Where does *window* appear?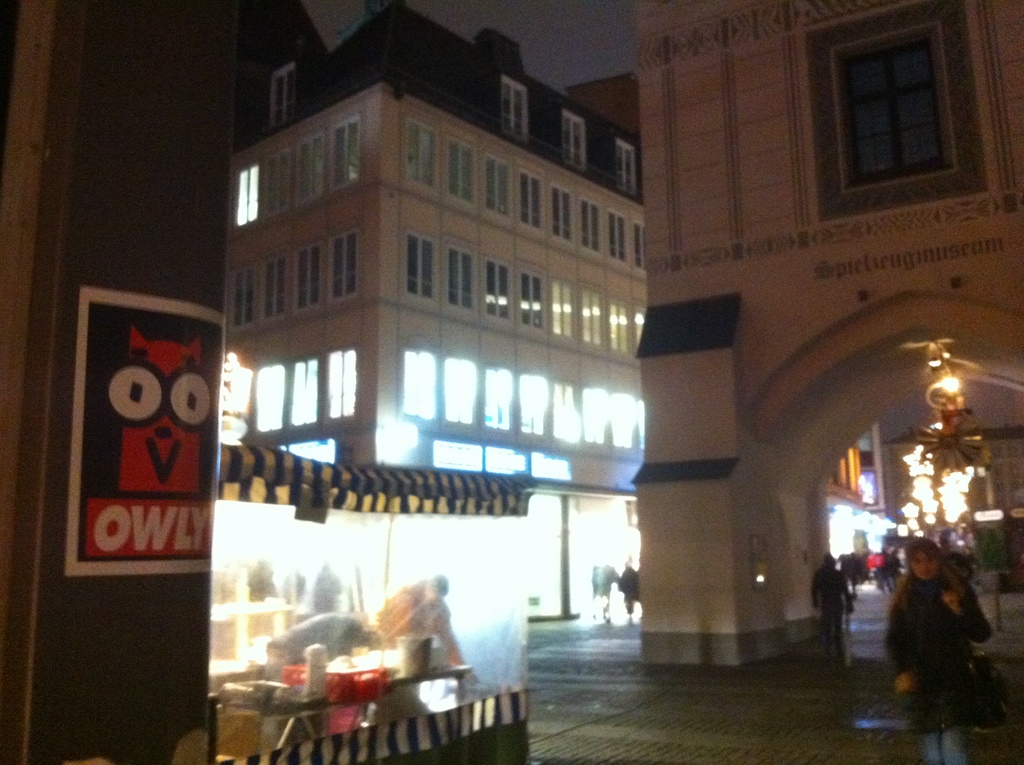
Appears at [447, 246, 475, 308].
